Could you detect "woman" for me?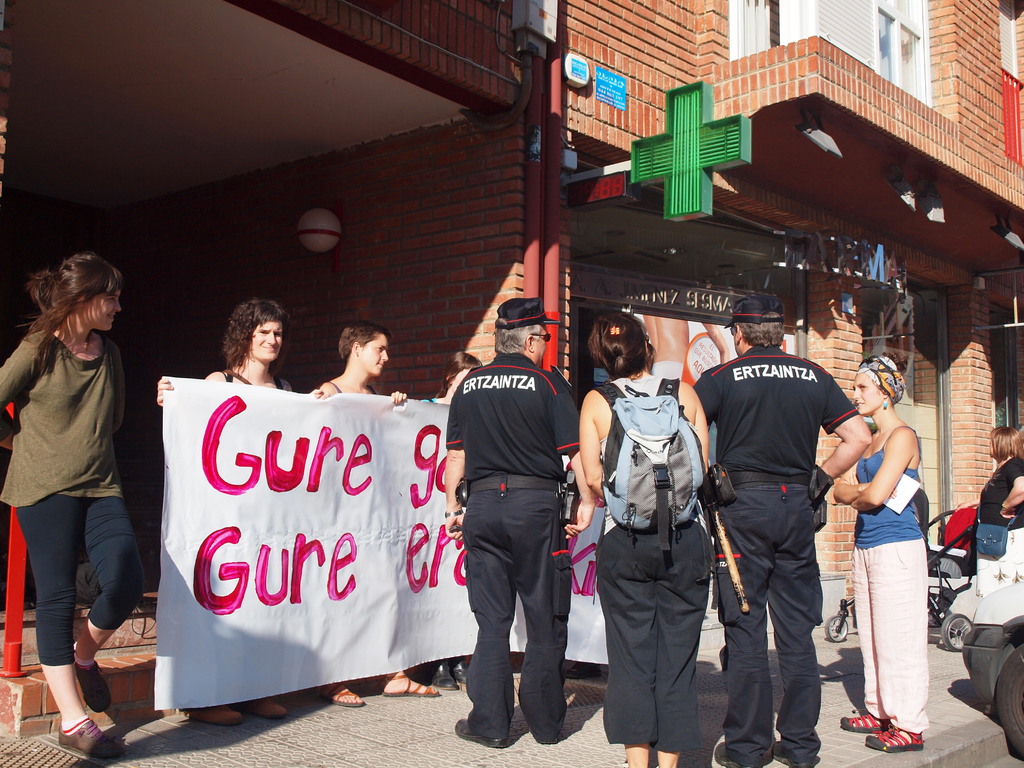
Detection result: (0,252,147,758).
